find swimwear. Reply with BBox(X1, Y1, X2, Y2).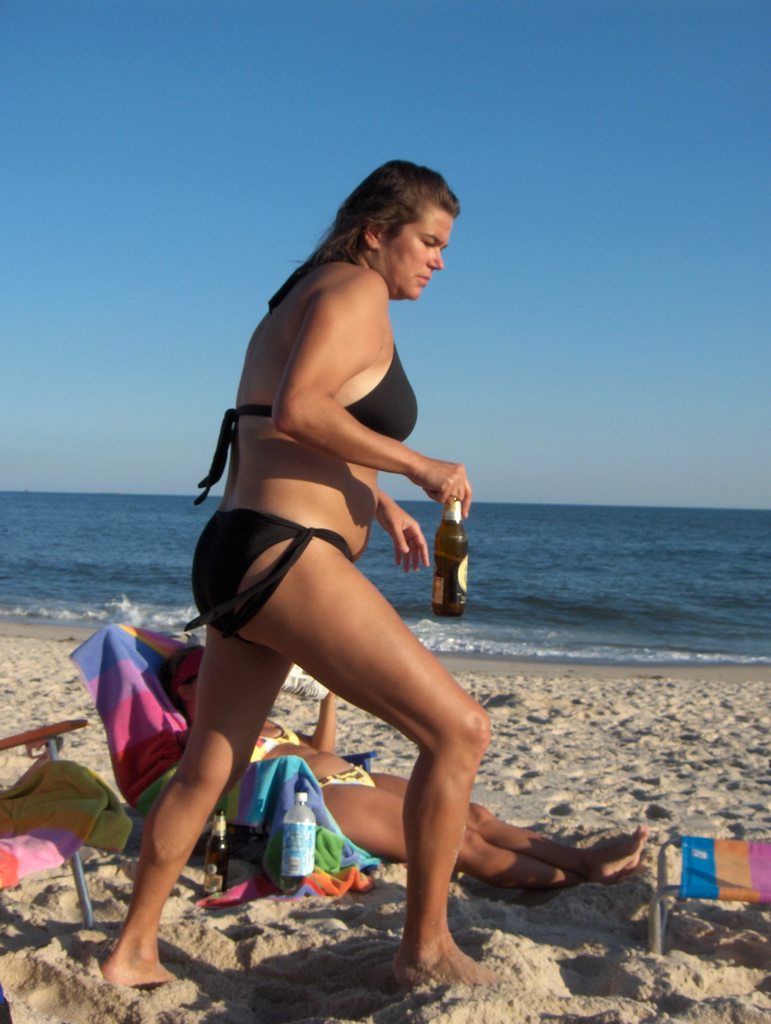
BBox(175, 504, 361, 650).
